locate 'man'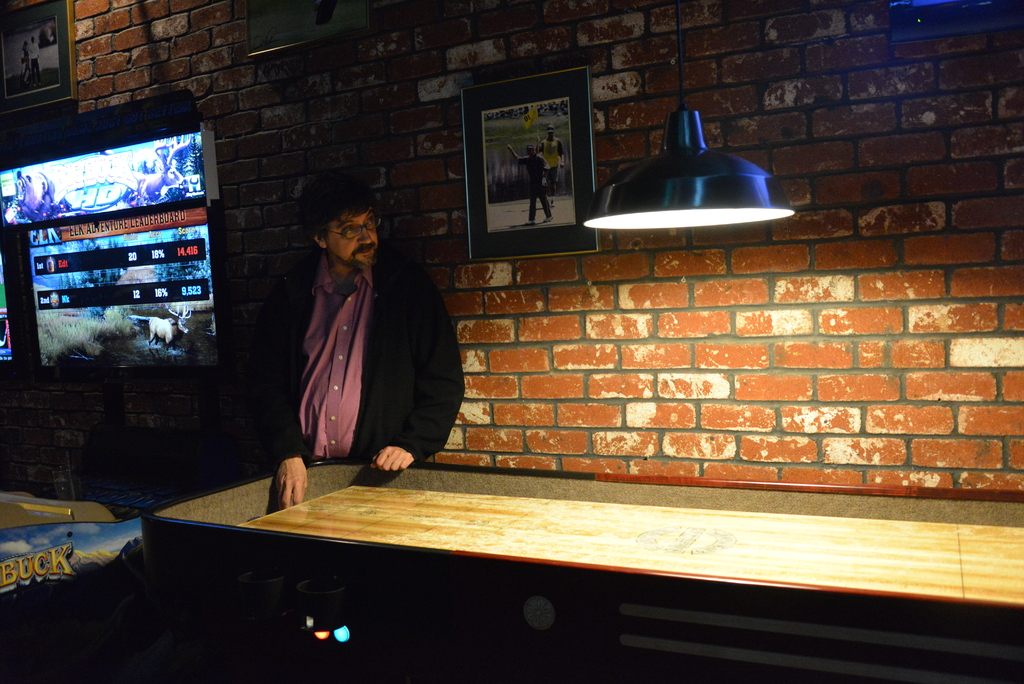
bbox(253, 179, 471, 496)
